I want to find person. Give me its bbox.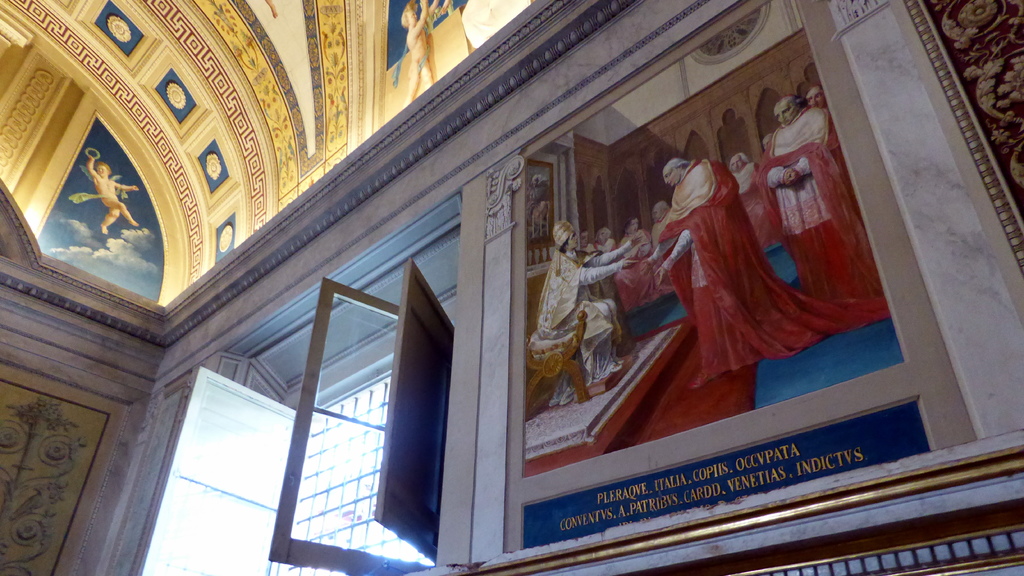
bbox=(764, 92, 838, 277).
